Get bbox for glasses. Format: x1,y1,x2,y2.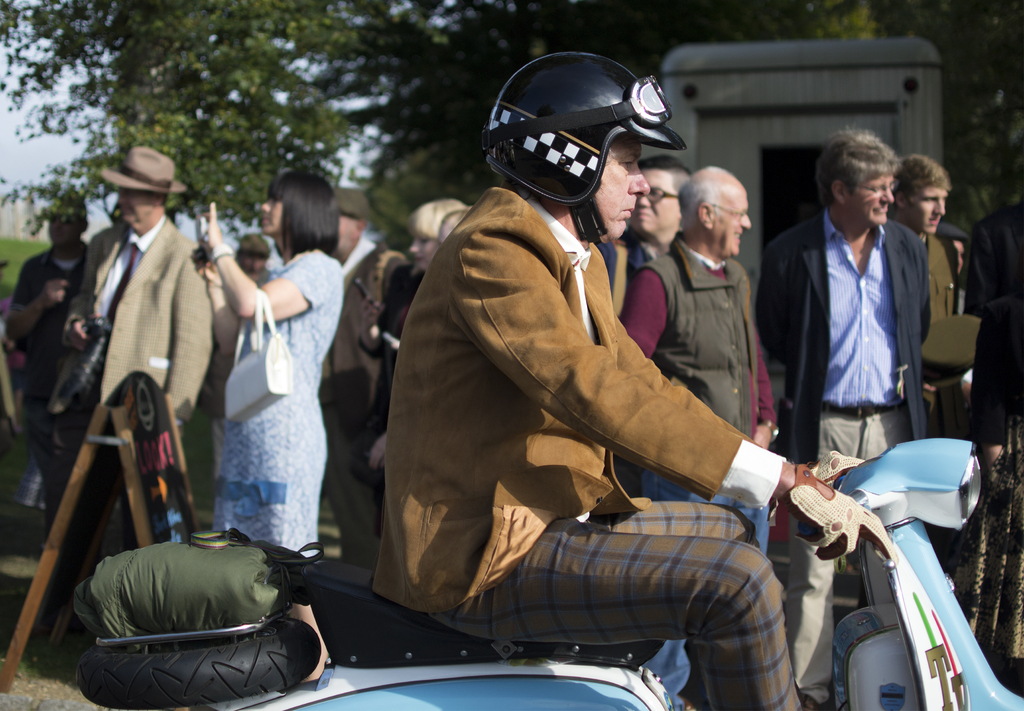
856,177,900,196.
